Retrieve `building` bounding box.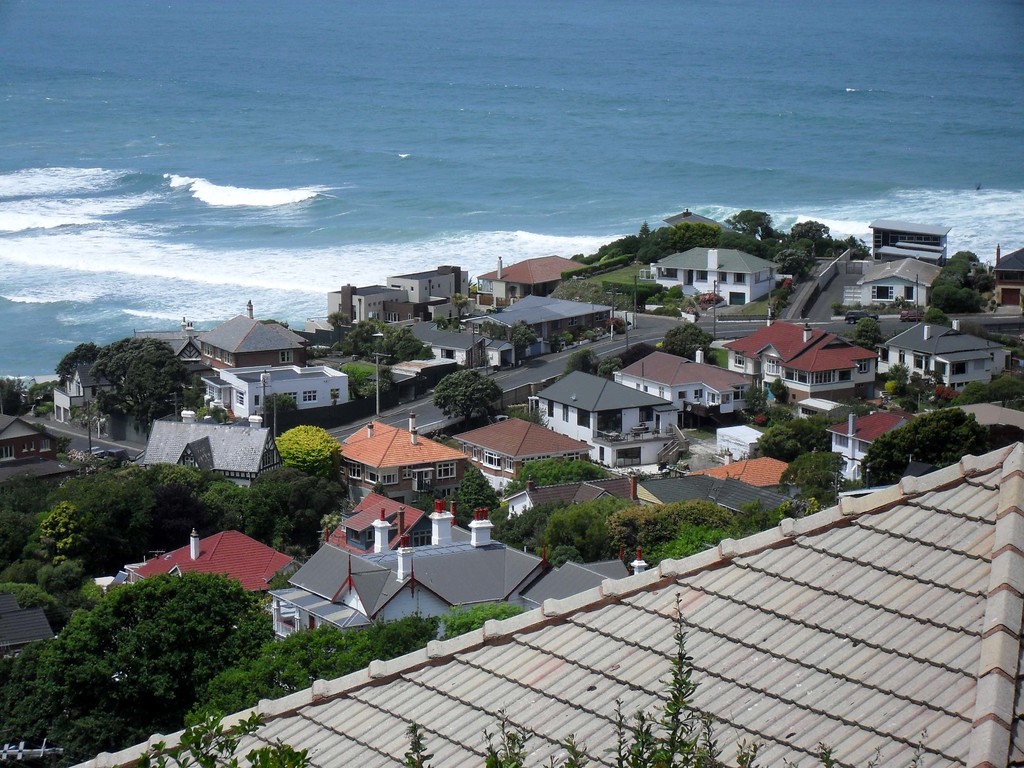
Bounding box: bbox=(860, 259, 942, 306).
